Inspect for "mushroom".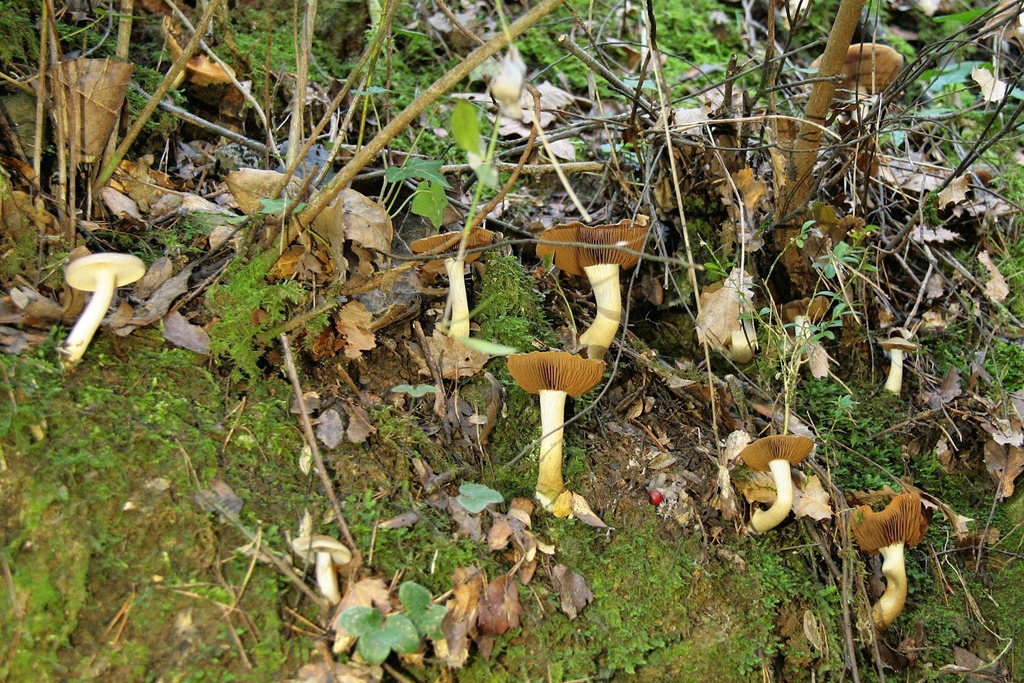
Inspection: select_region(786, 298, 830, 372).
